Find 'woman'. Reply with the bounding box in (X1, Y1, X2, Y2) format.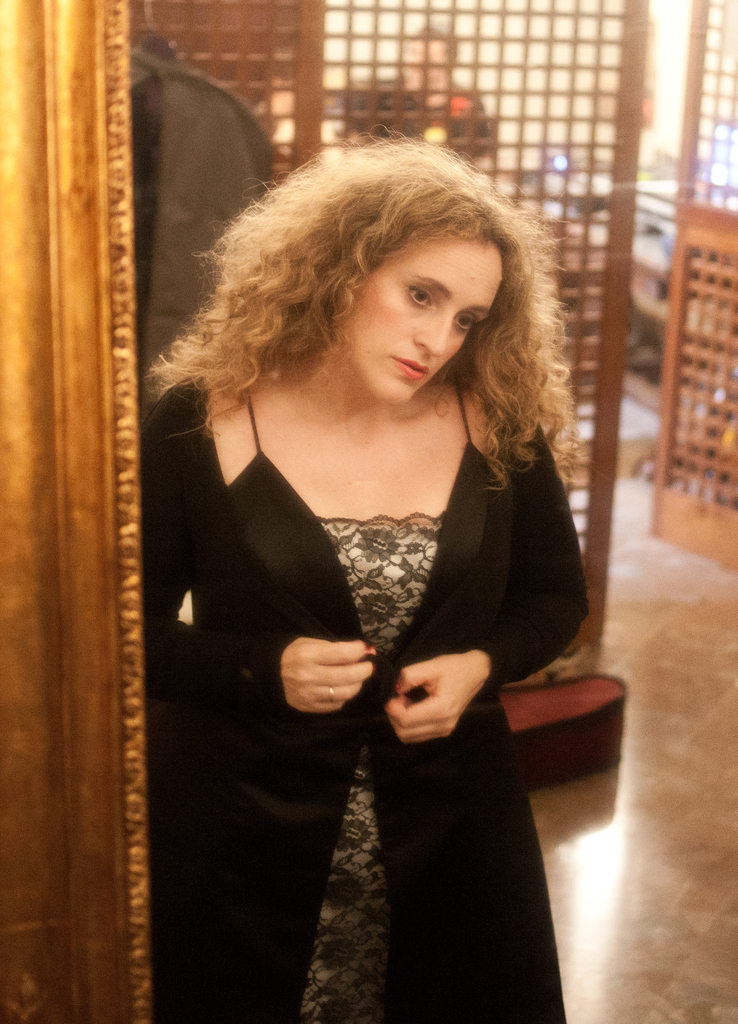
(103, 134, 618, 991).
